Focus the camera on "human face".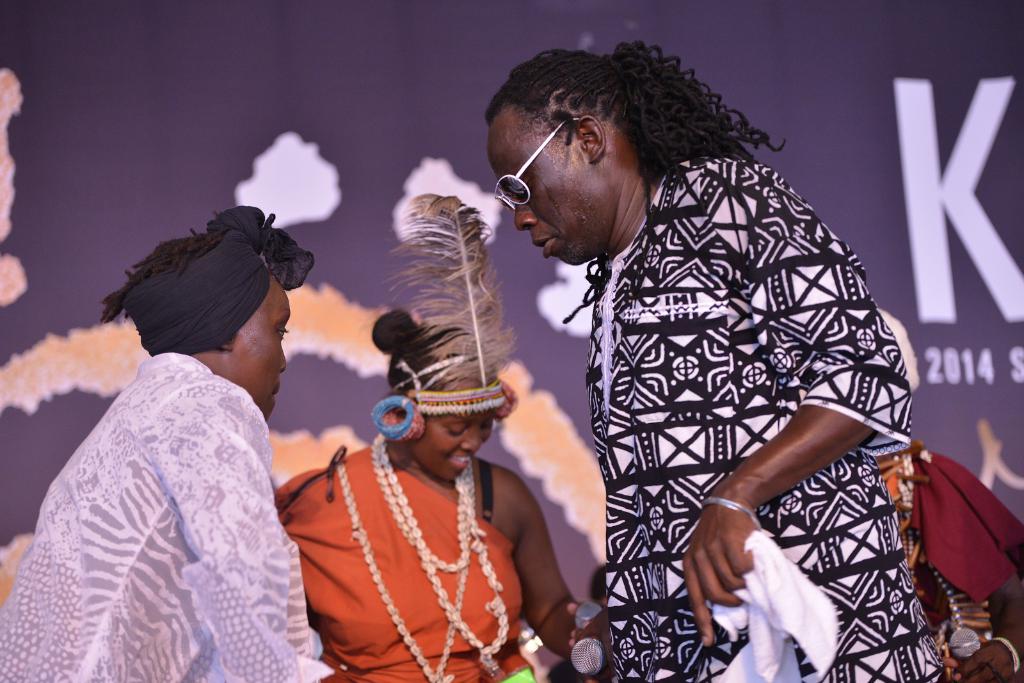
Focus region: box(207, 278, 284, 425).
